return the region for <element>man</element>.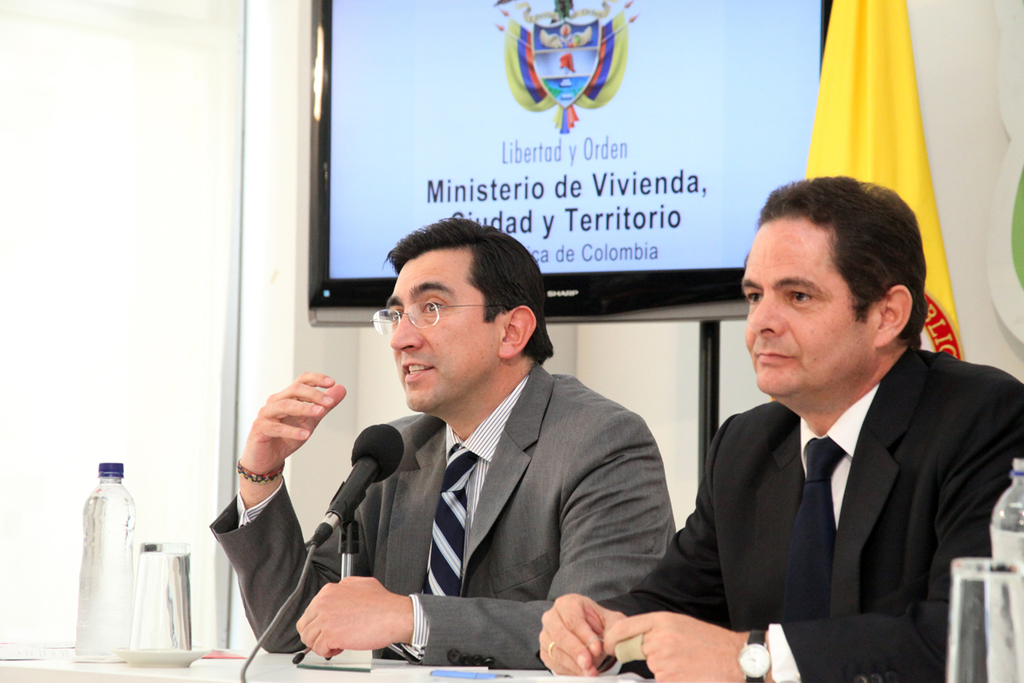
667/183/1014/682.
